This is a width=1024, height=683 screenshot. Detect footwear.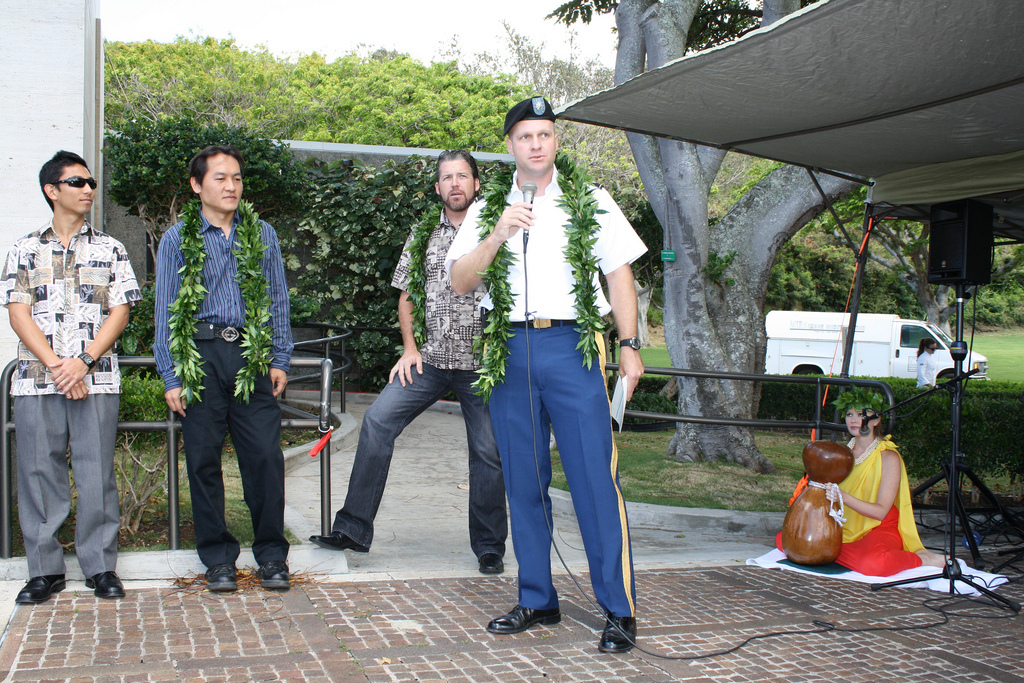
box=[602, 611, 639, 653].
